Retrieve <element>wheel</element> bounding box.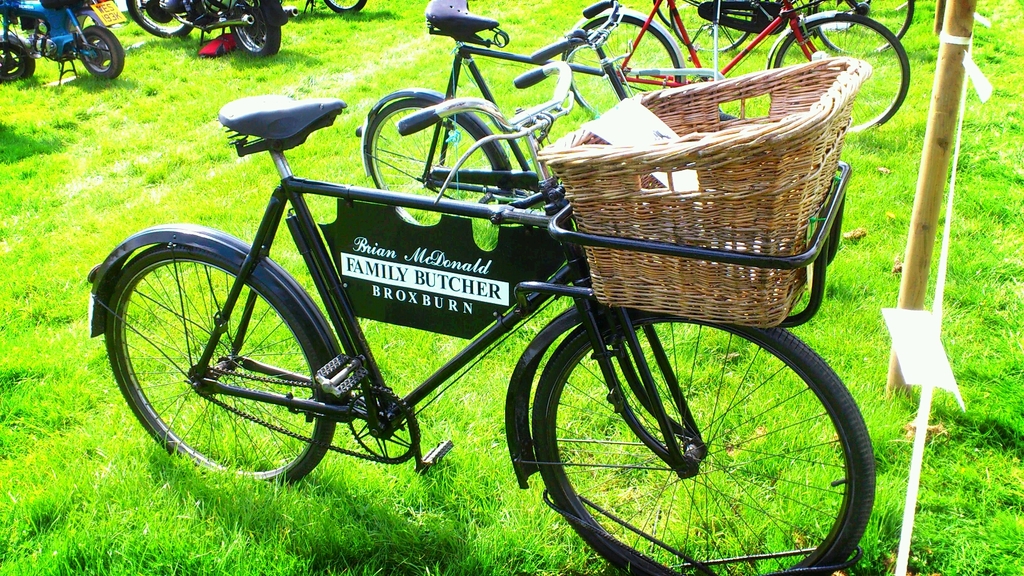
Bounding box: select_region(719, 110, 739, 120).
